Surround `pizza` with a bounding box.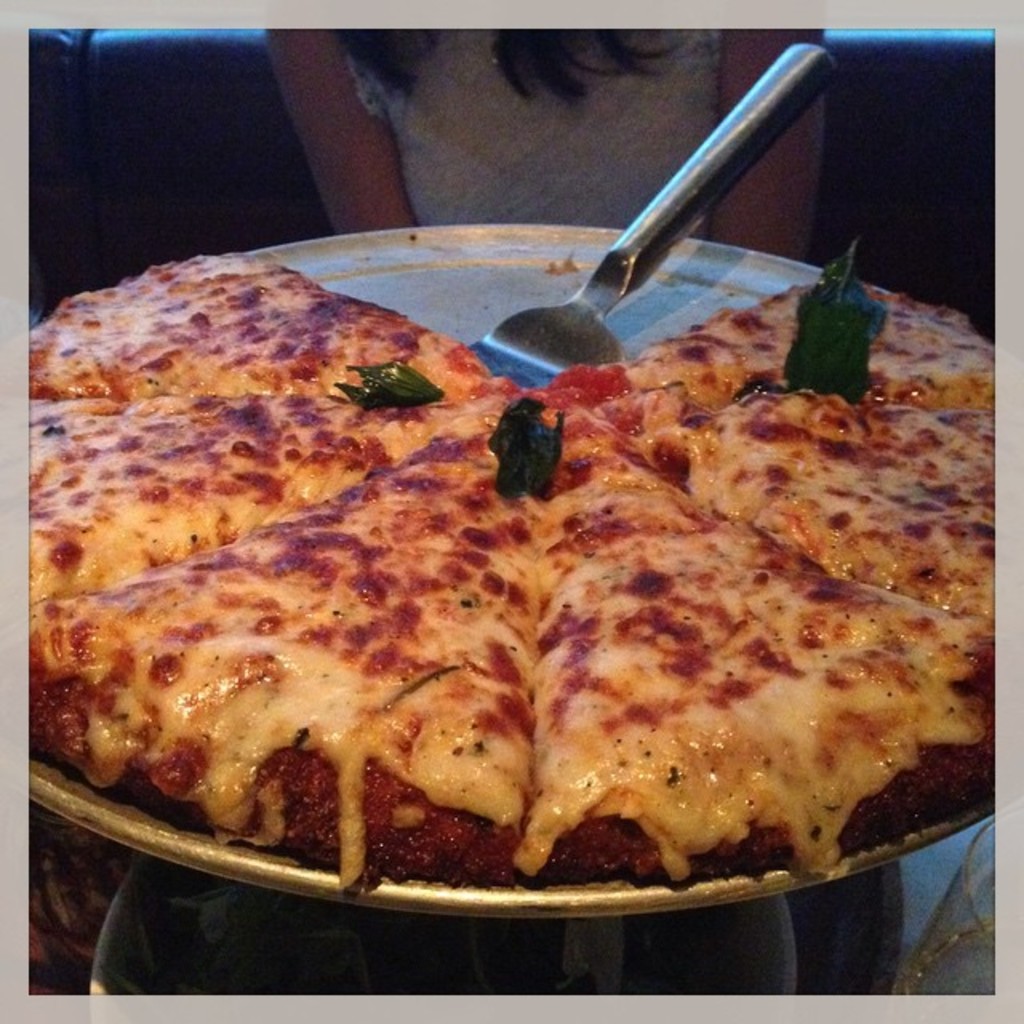
<region>603, 381, 995, 613</region>.
